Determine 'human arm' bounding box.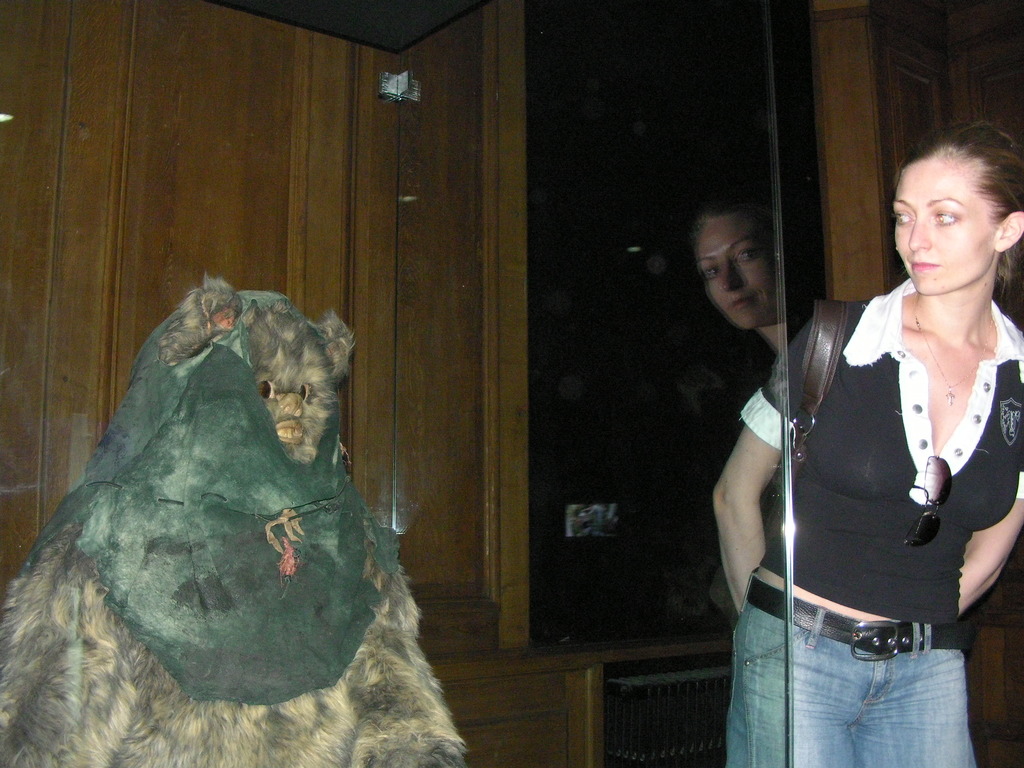
Determined: locate(690, 379, 808, 675).
